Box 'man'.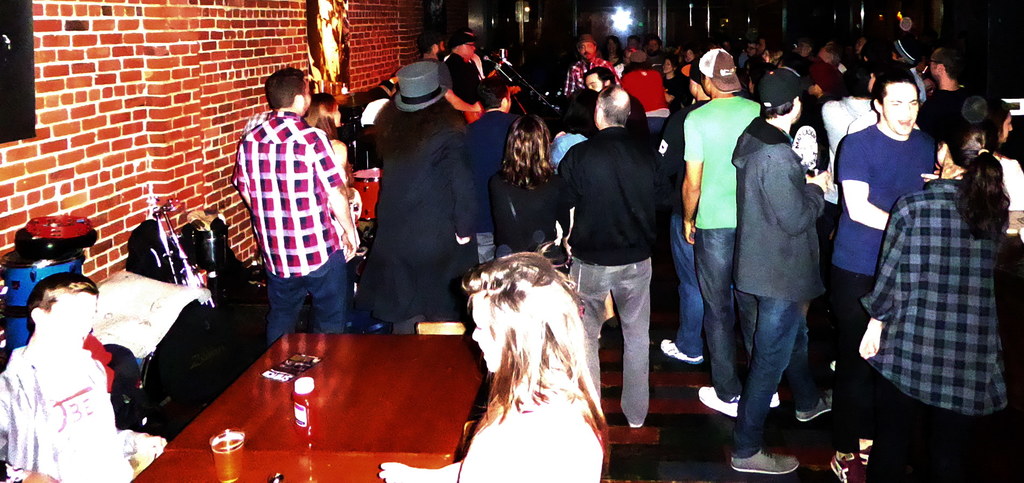
833, 67, 940, 482.
